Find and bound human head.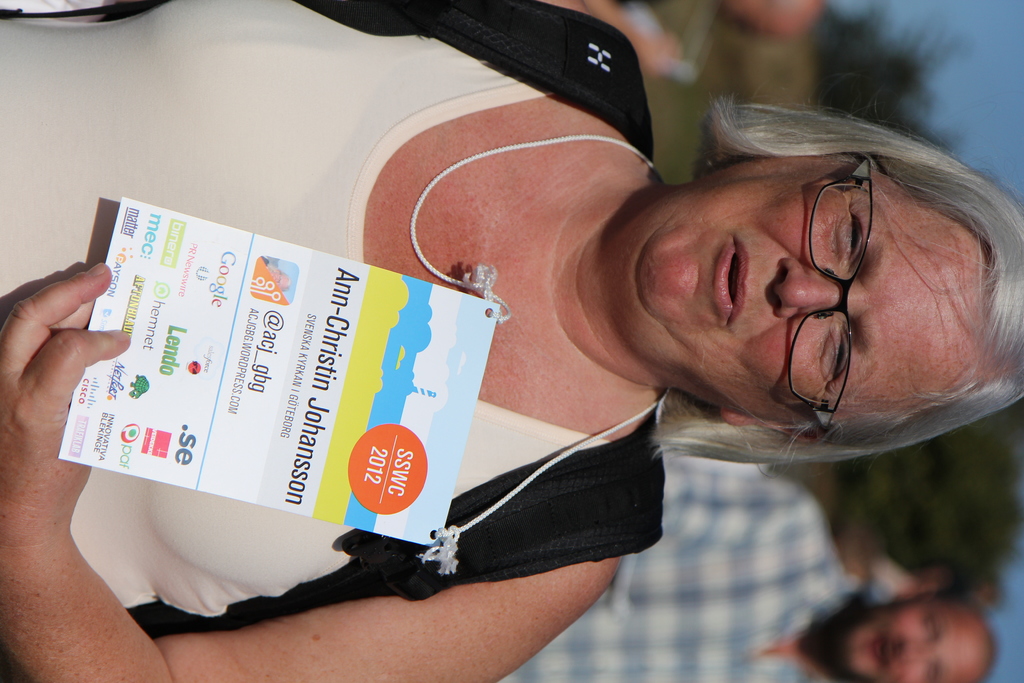
Bound: 828:593:995:682.
